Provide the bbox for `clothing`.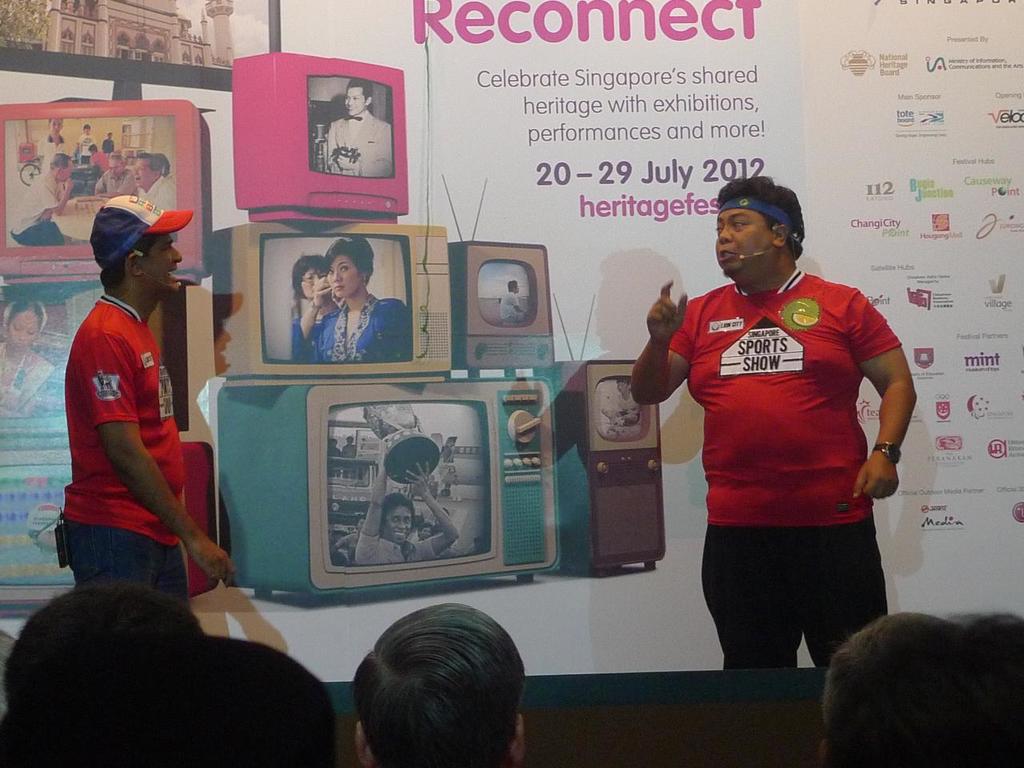
<box>150,168,182,224</box>.
